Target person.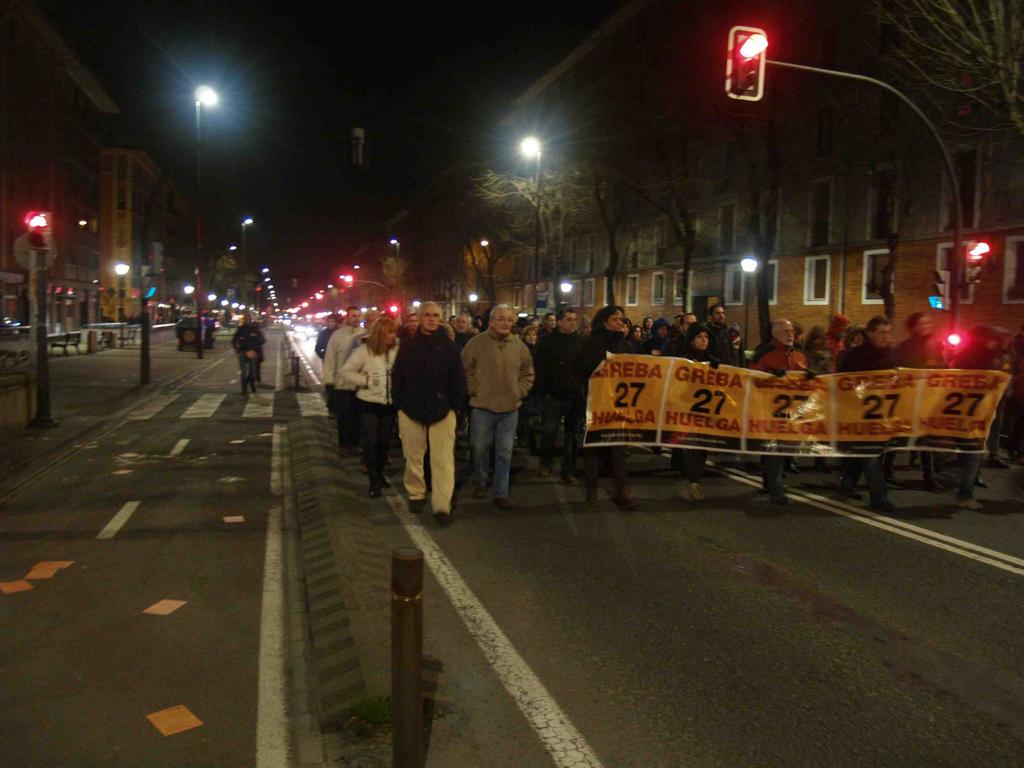
Target region: [551,300,637,512].
